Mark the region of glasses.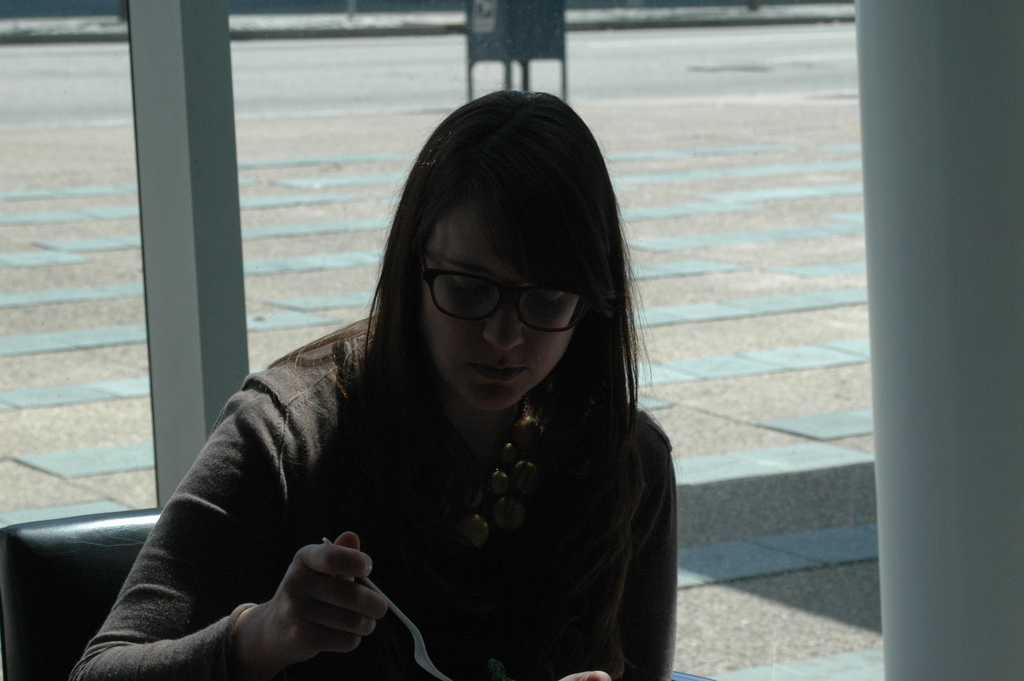
Region: [419, 238, 598, 338].
